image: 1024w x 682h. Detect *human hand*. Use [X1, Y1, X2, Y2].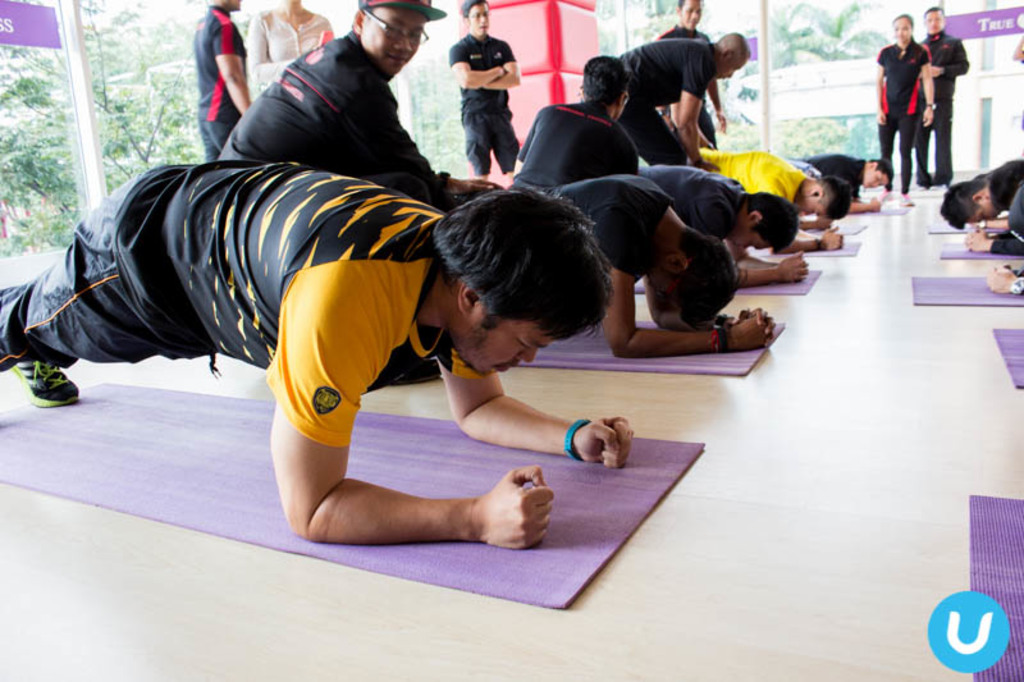
[819, 223, 845, 251].
